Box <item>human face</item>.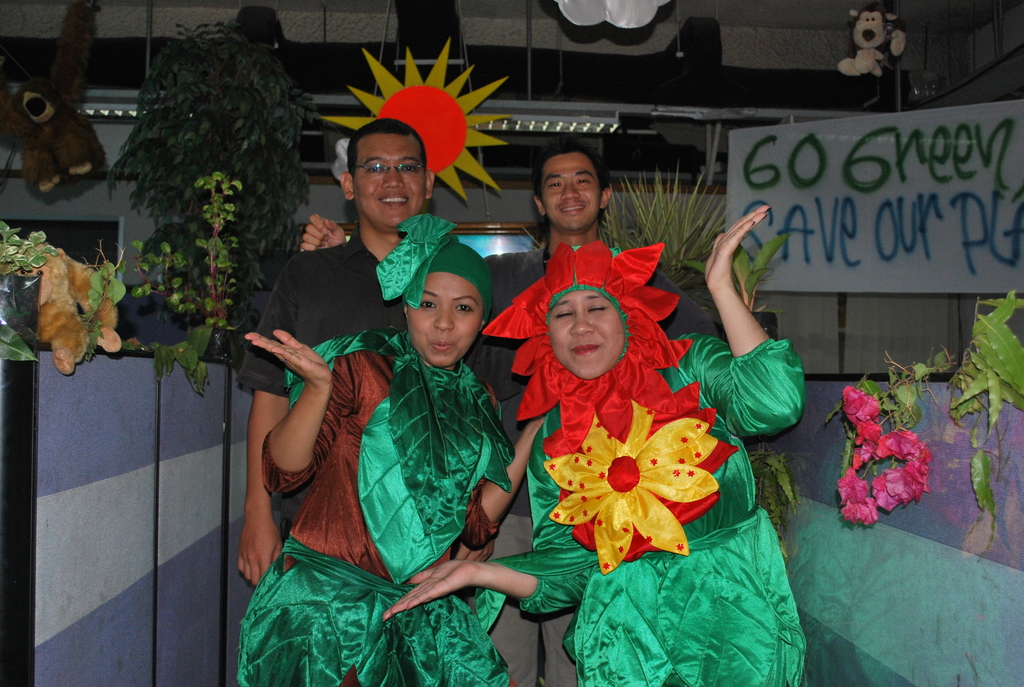
l=554, t=288, r=623, b=380.
